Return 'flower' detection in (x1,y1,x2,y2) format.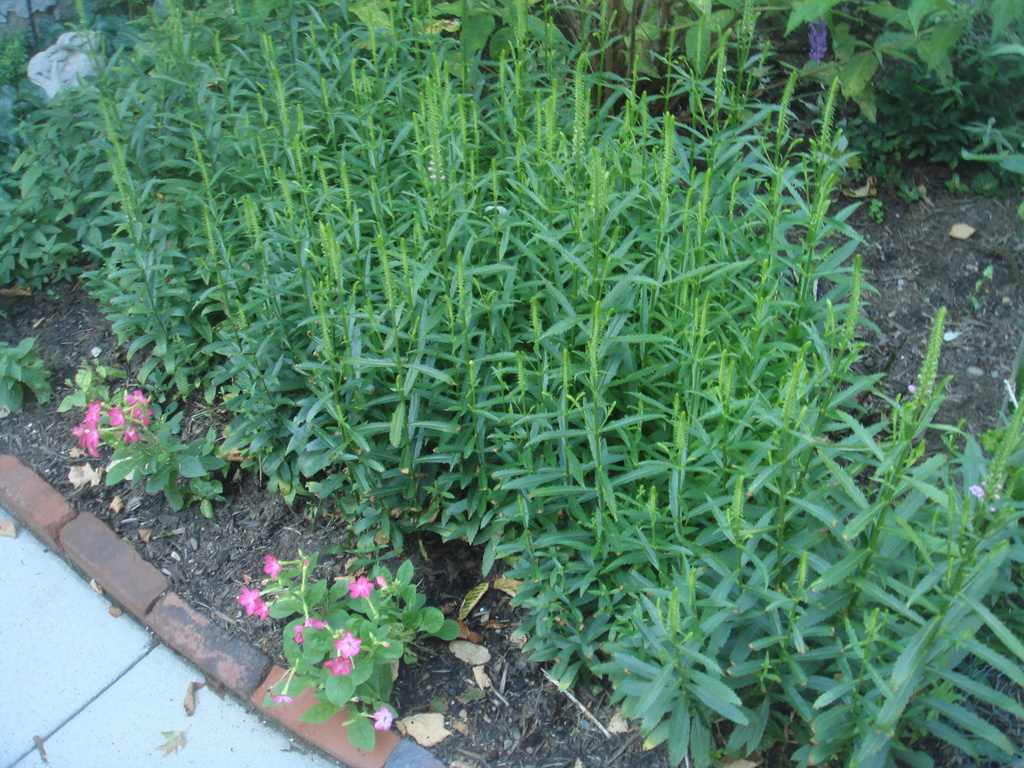
(255,603,275,621).
